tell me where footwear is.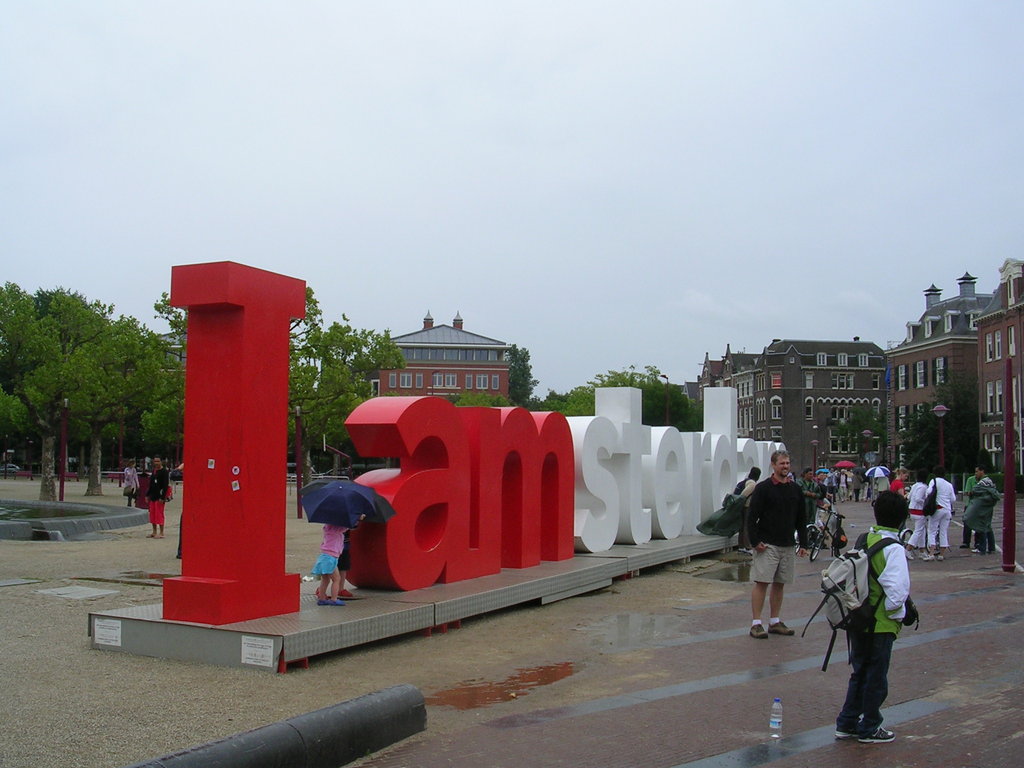
footwear is at bbox=[337, 586, 350, 599].
